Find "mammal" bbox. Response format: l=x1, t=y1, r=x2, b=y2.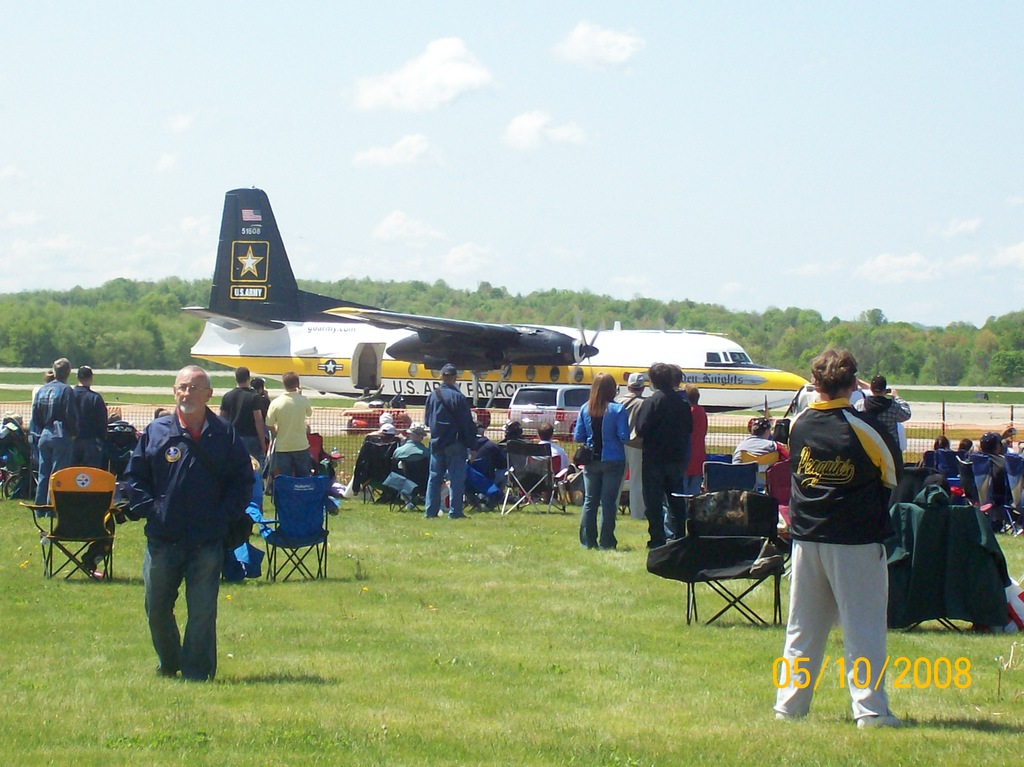
l=728, t=416, r=792, b=466.
